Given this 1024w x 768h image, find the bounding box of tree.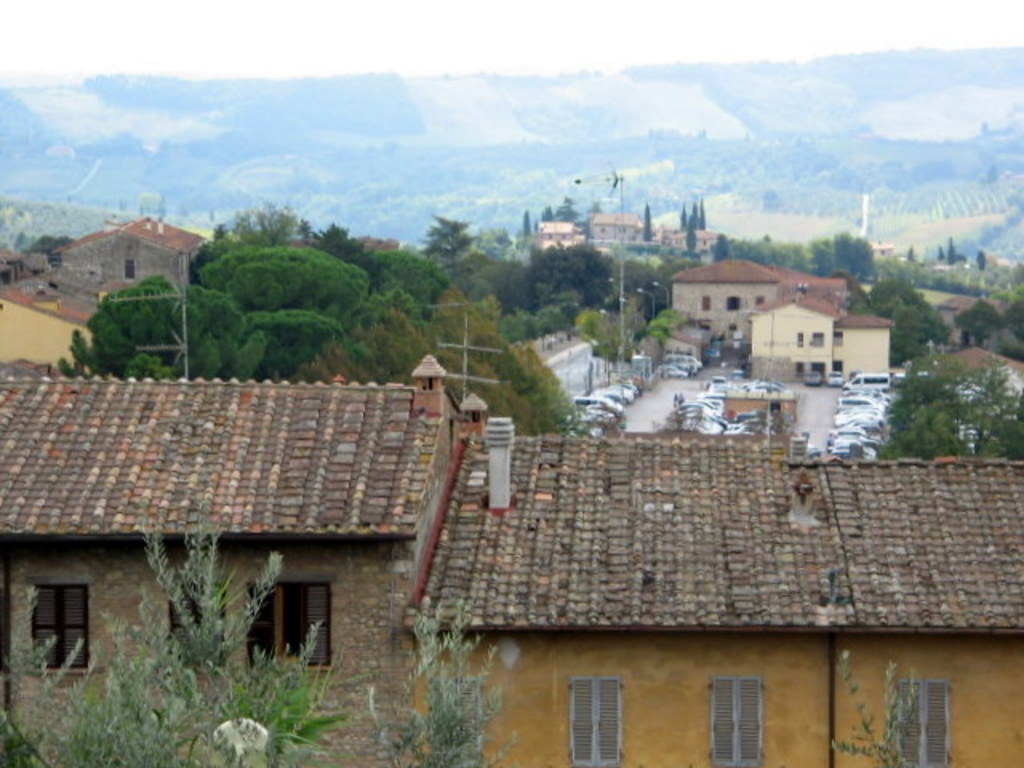
(x1=296, y1=214, x2=370, y2=269).
